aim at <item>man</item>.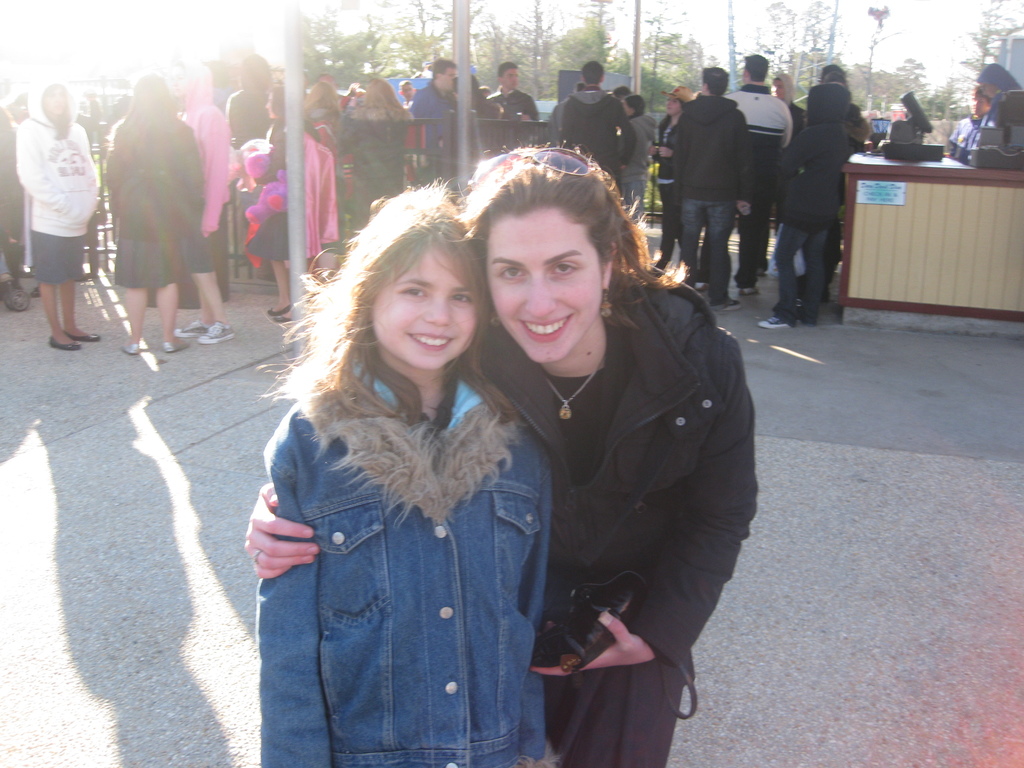
Aimed at <box>408,56,456,184</box>.
